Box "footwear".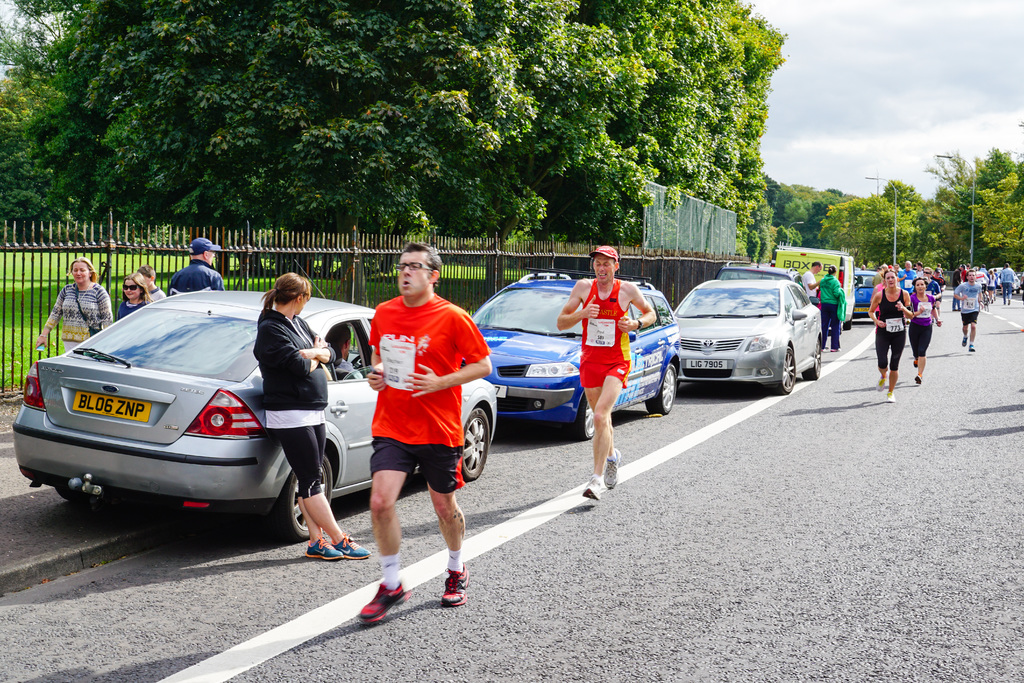
[300, 536, 353, 563].
